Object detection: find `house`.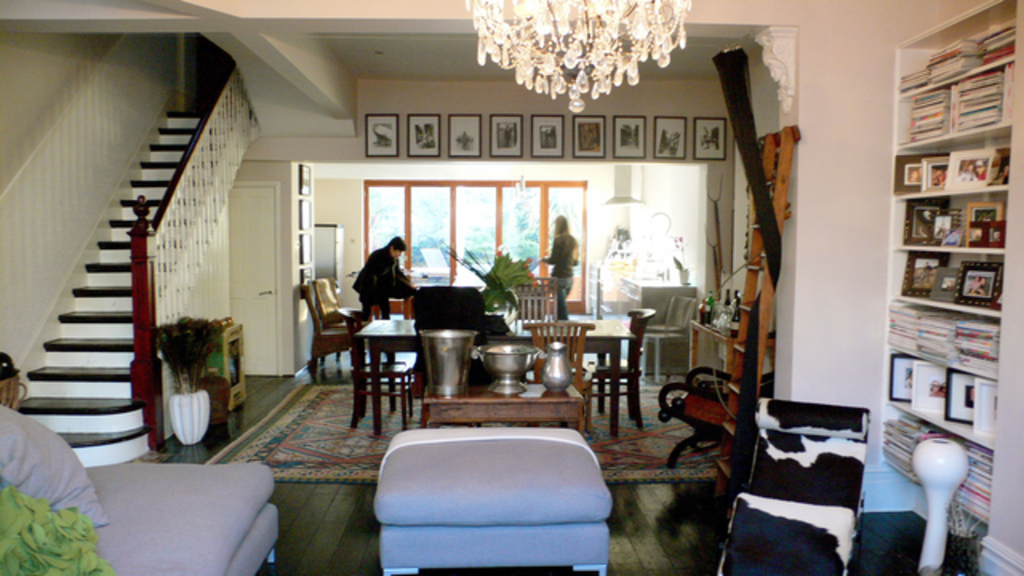
{"x1": 19, "y1": 6, "x2": 950, "y2": 542}.
